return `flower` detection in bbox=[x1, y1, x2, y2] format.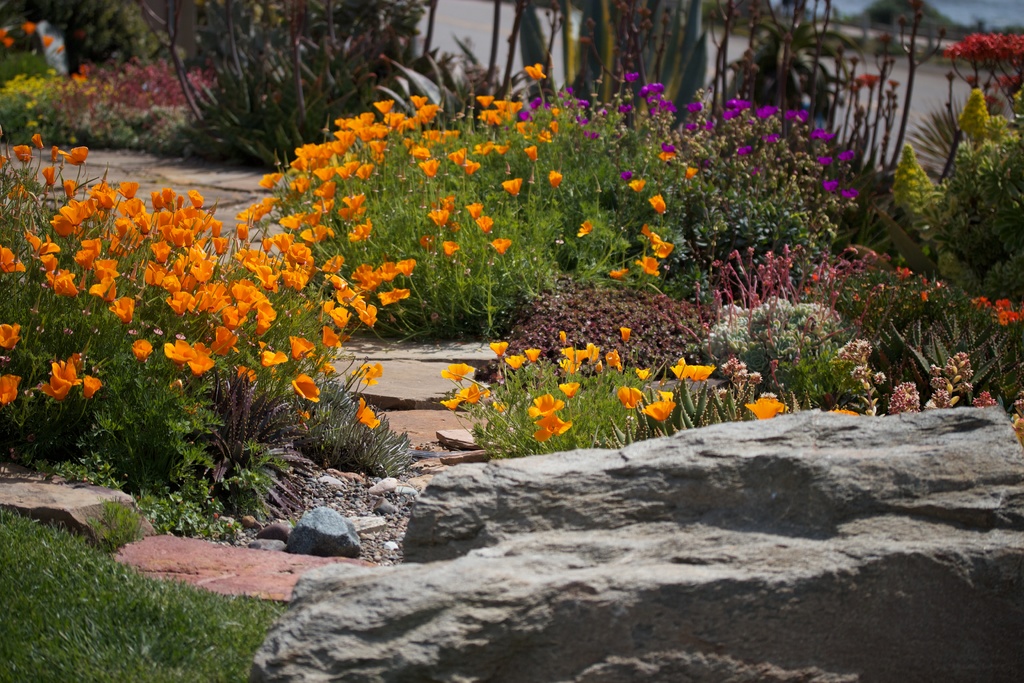
bbox=[47, 357, 79, 400].
